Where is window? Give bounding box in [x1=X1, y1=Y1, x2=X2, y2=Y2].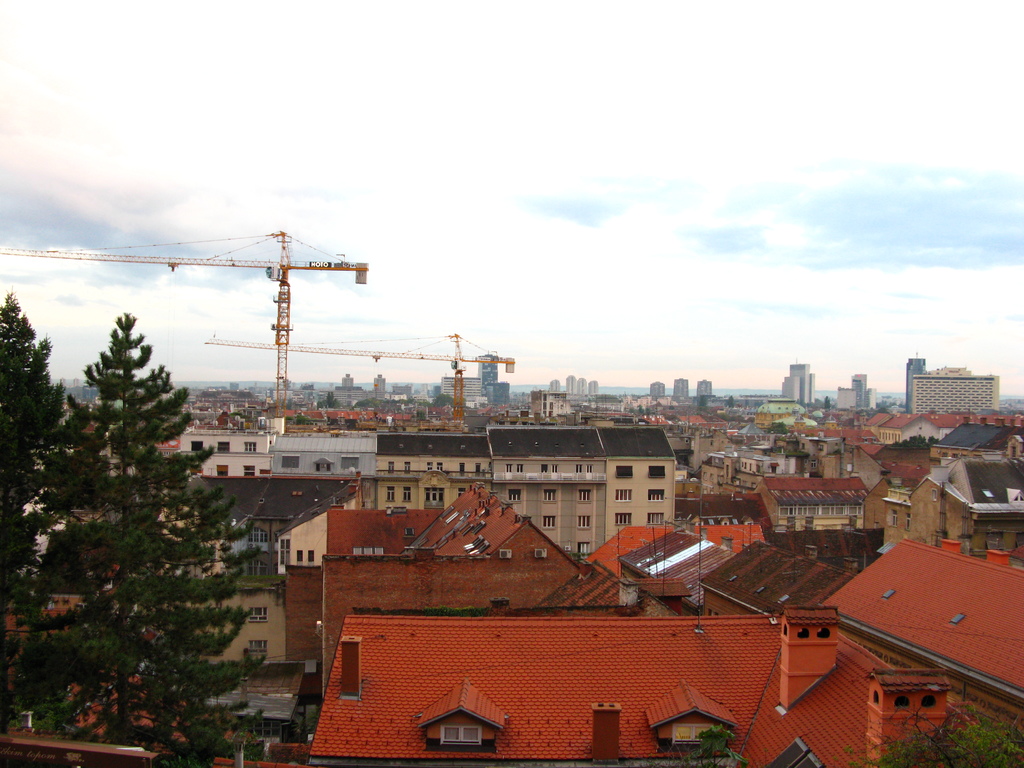
[x1=576, y1=540, x2=588, y2=556].
